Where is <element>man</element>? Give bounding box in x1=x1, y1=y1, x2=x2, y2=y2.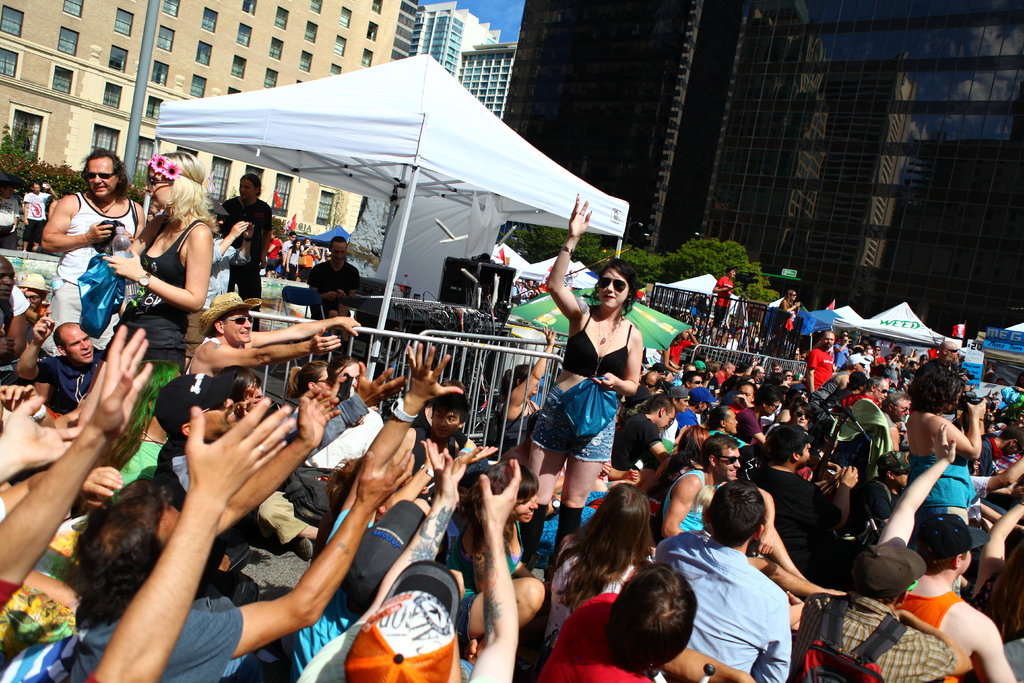
x1=529, y1=563, x2=761, y2=682.
